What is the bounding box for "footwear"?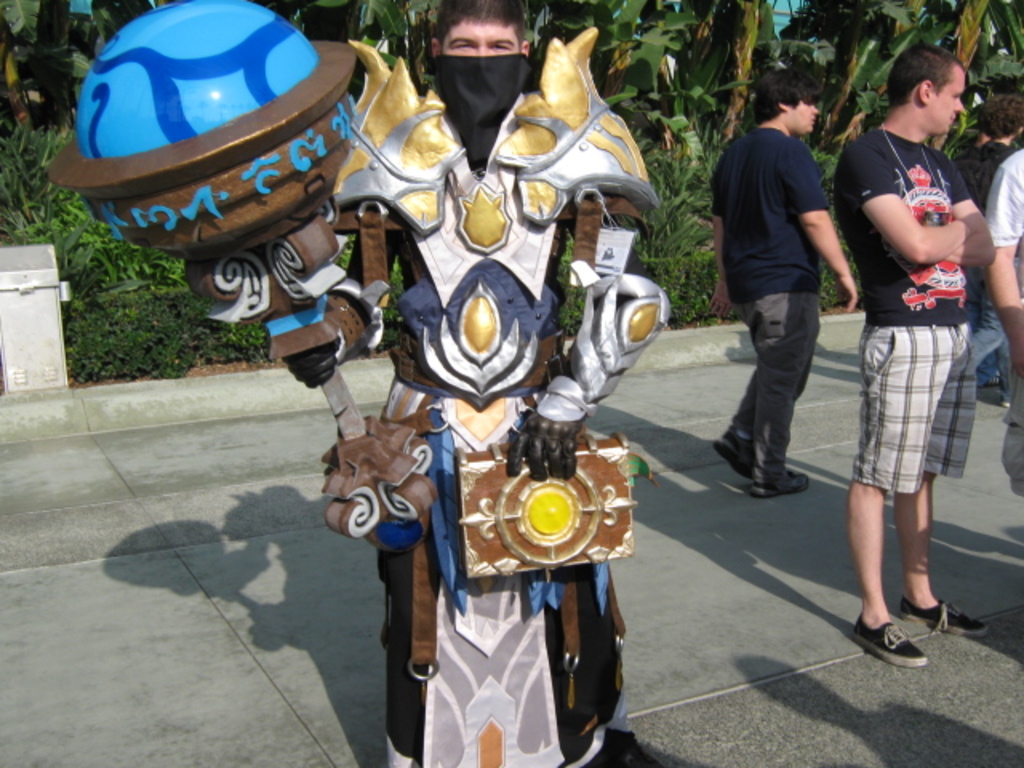
898 597 989 632.
